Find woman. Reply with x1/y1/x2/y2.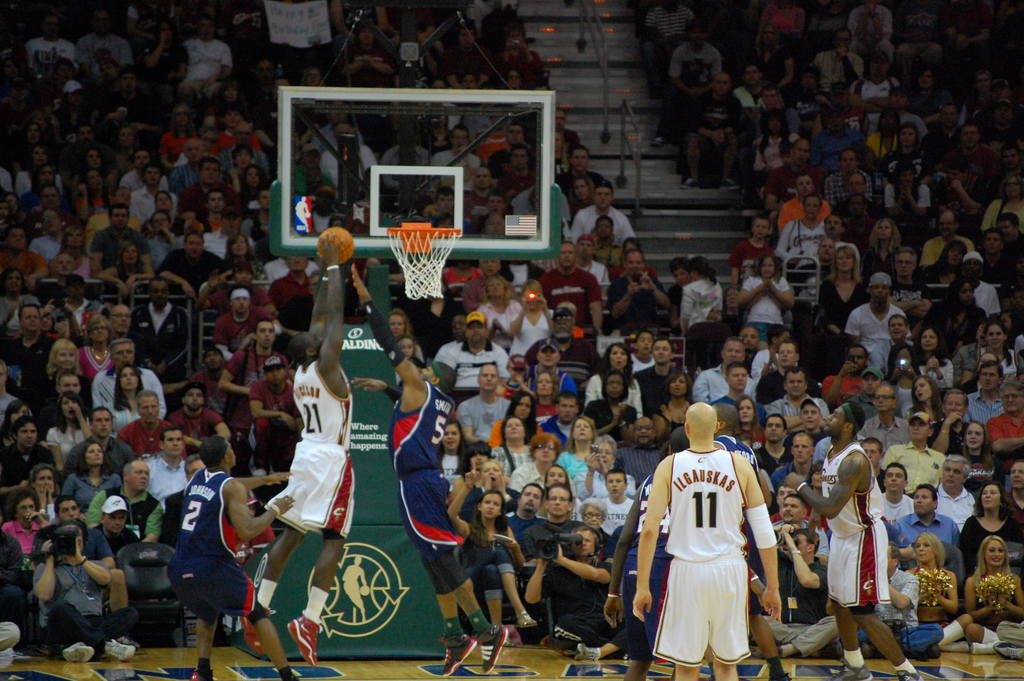
16/122/44/154.
